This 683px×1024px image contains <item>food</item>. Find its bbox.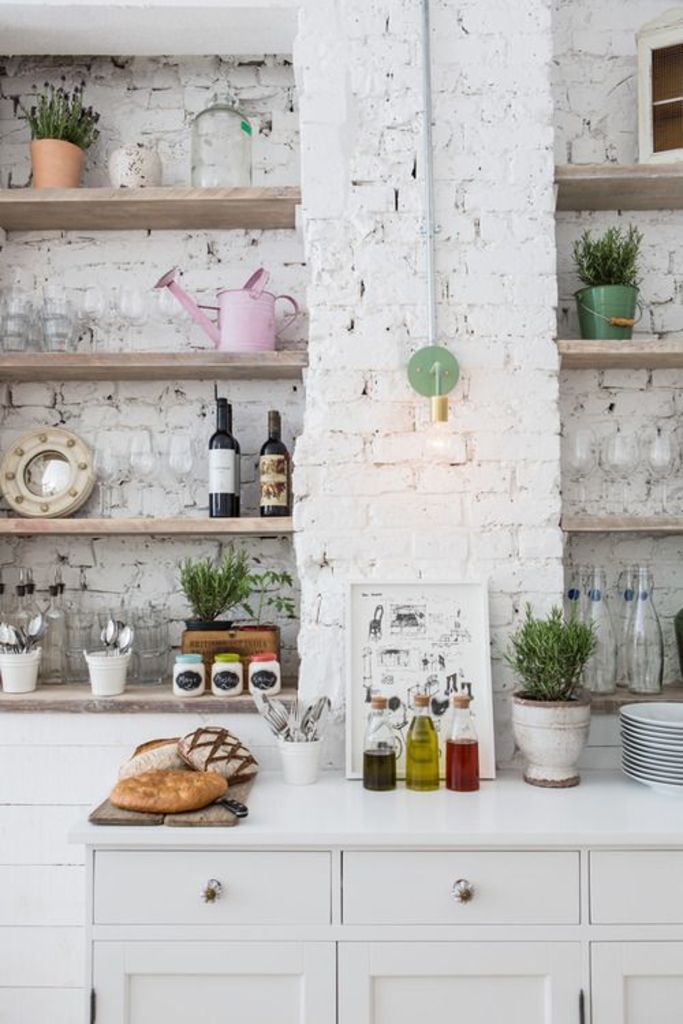
Rect(117, 776, 221, 814).
